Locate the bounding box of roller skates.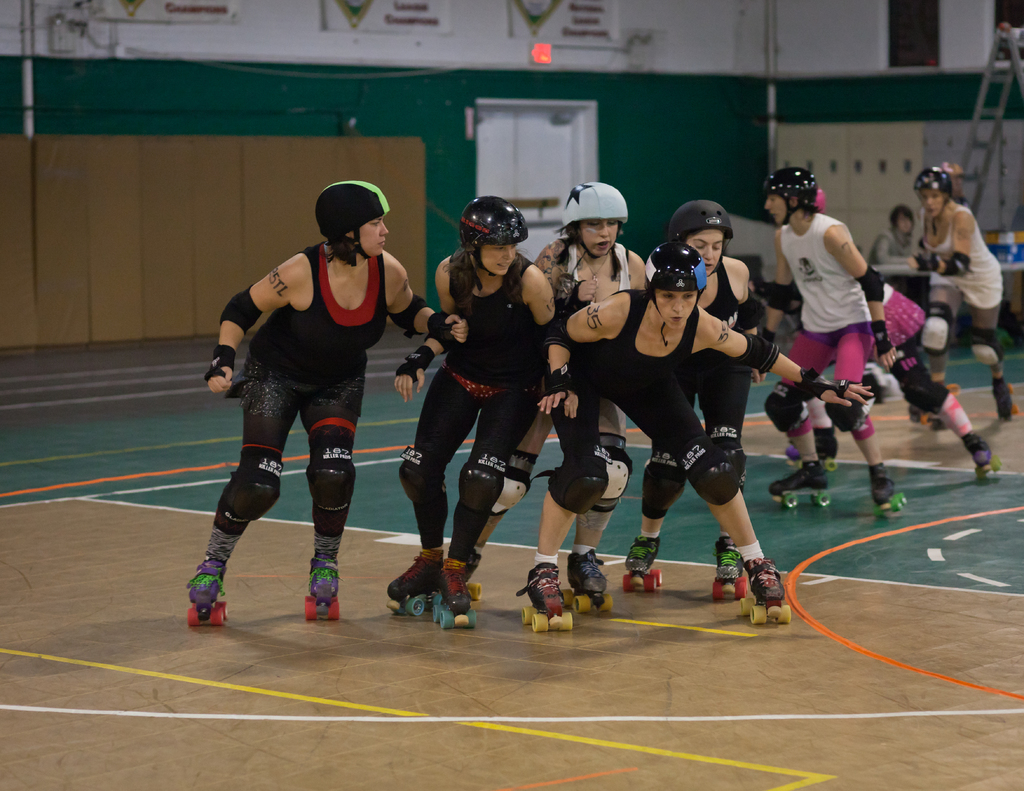
Bounding box: left=961, top=431, right=1005, bottom=477.
